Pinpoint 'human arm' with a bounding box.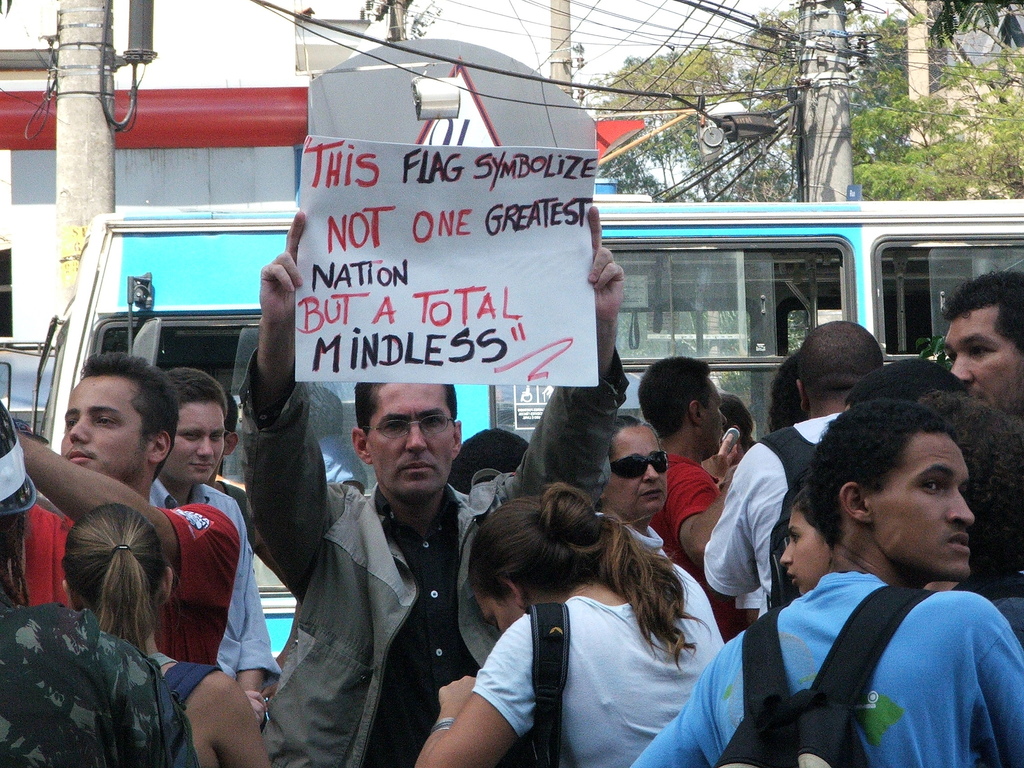
x1=664, y1=461, x2=737, y2=564.
